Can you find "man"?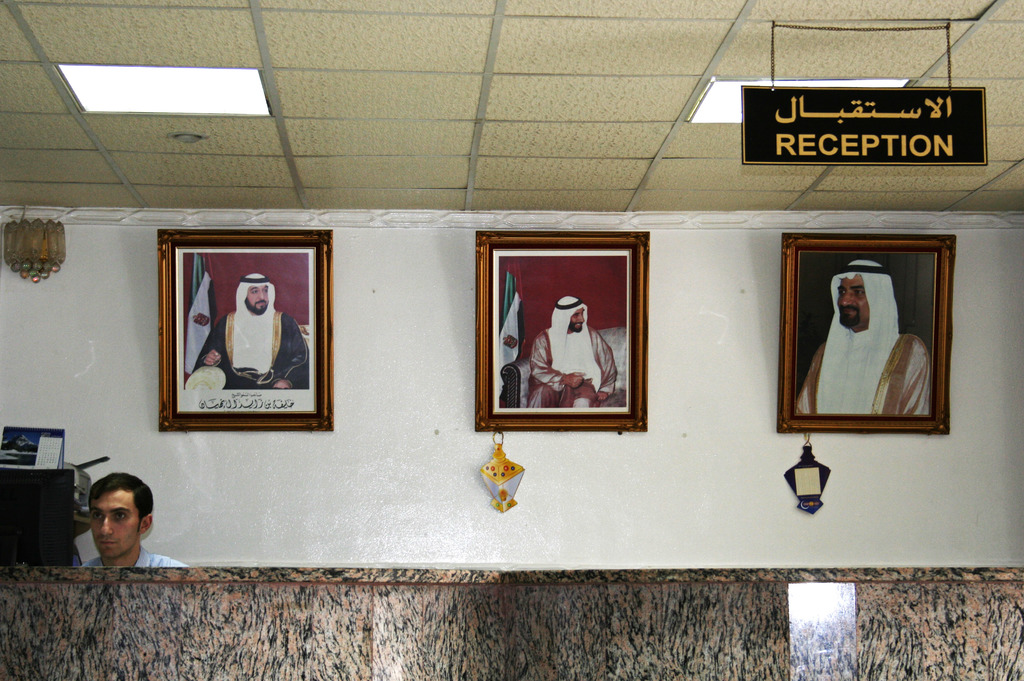
Yes, bounding box: (528,296,616,411).
